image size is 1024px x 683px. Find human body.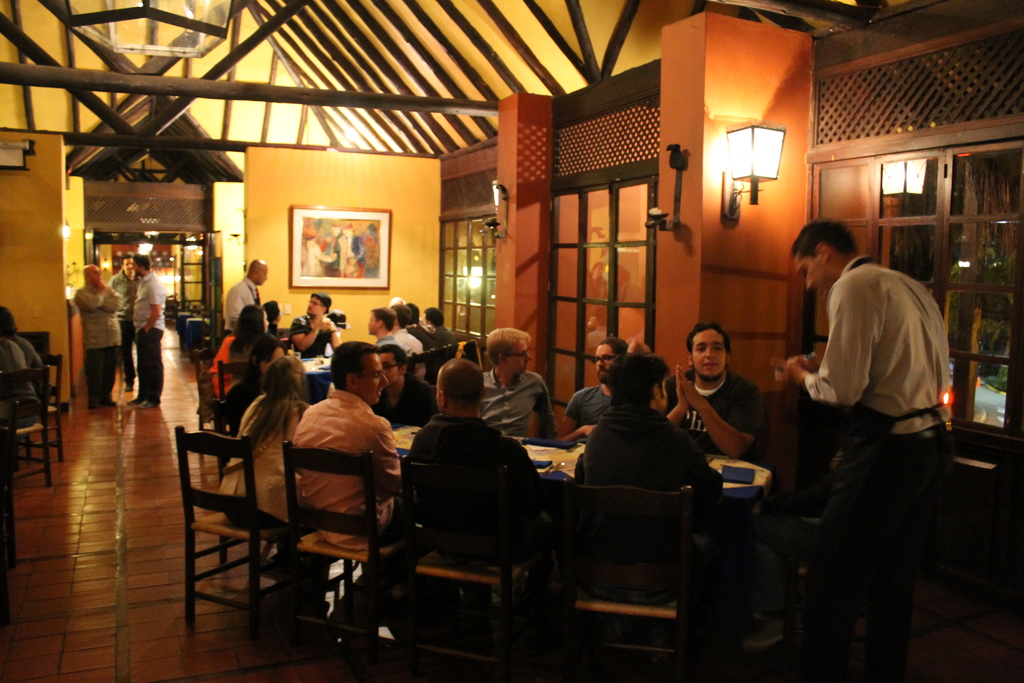
bbox=(227, 279, 260, 335).
